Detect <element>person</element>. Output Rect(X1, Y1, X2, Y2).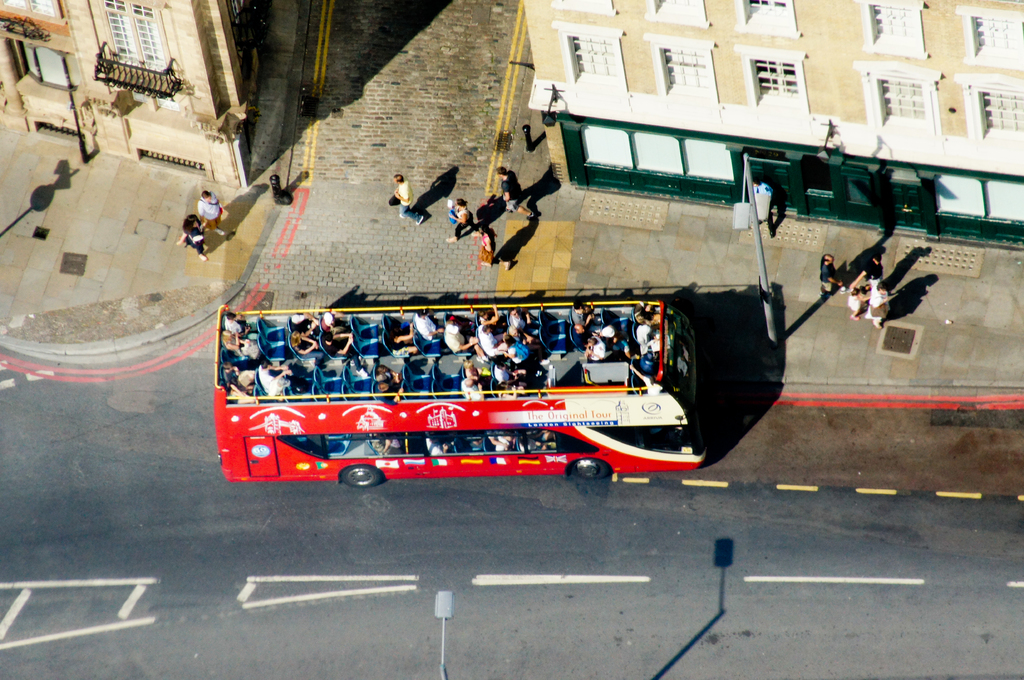
Rect(475, 304, 504, 326).
